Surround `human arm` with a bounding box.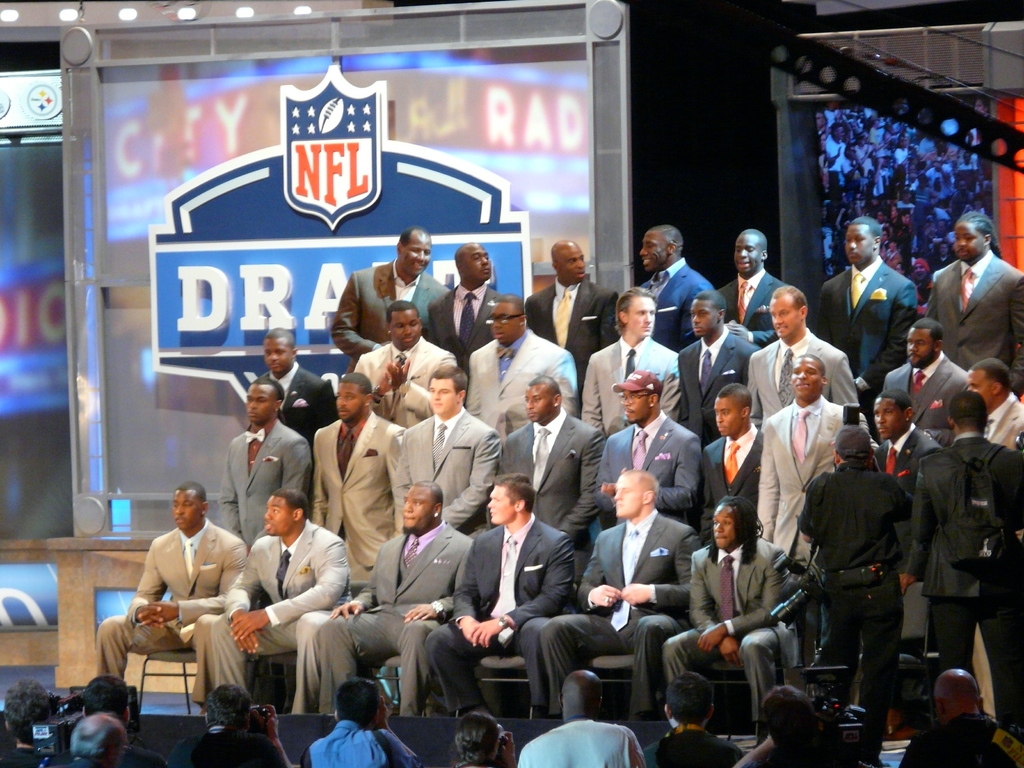
[223,543,263,656].
